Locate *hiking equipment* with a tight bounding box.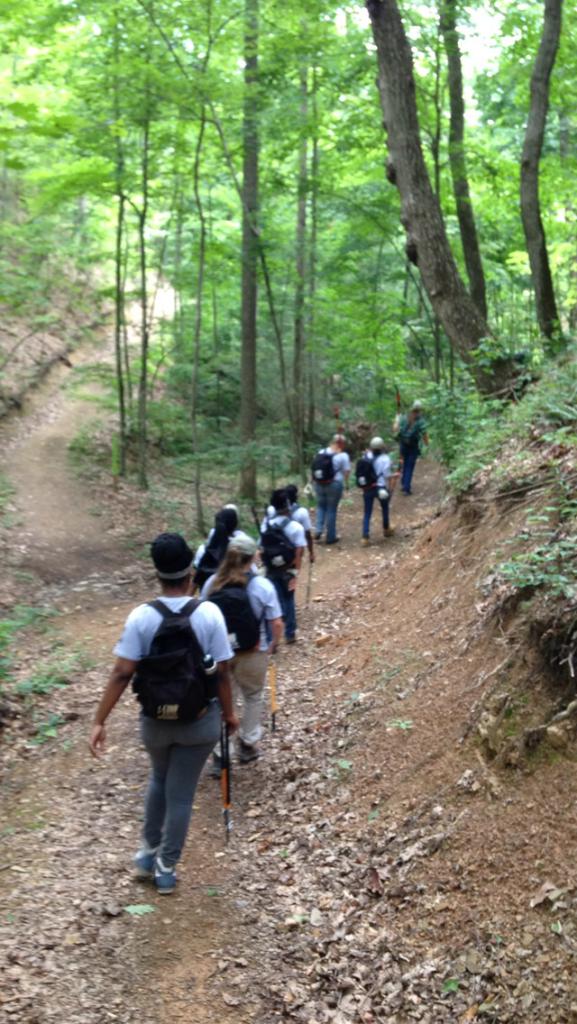
box=[197, 572, 264, 661].
